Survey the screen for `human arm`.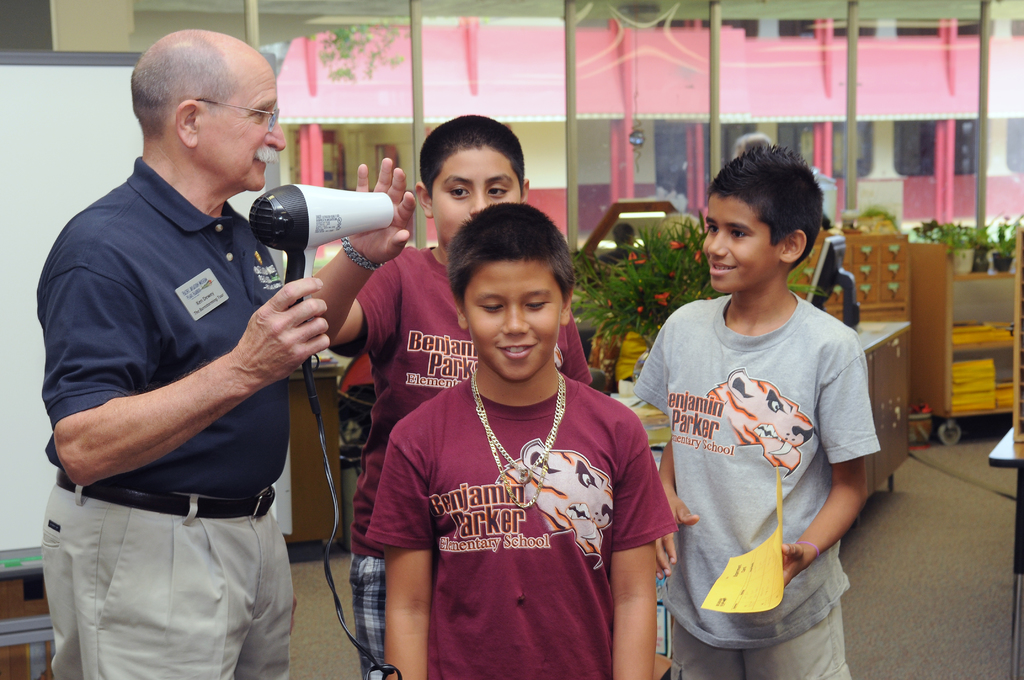
Survey found: 639, 378, 708, 576.
